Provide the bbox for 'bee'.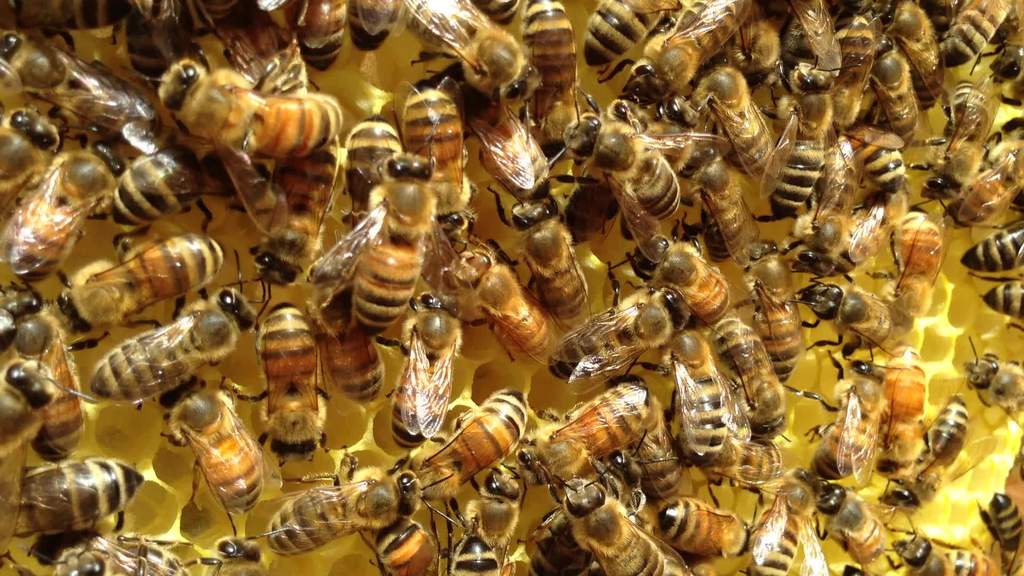
722, 476, 827, 573.
